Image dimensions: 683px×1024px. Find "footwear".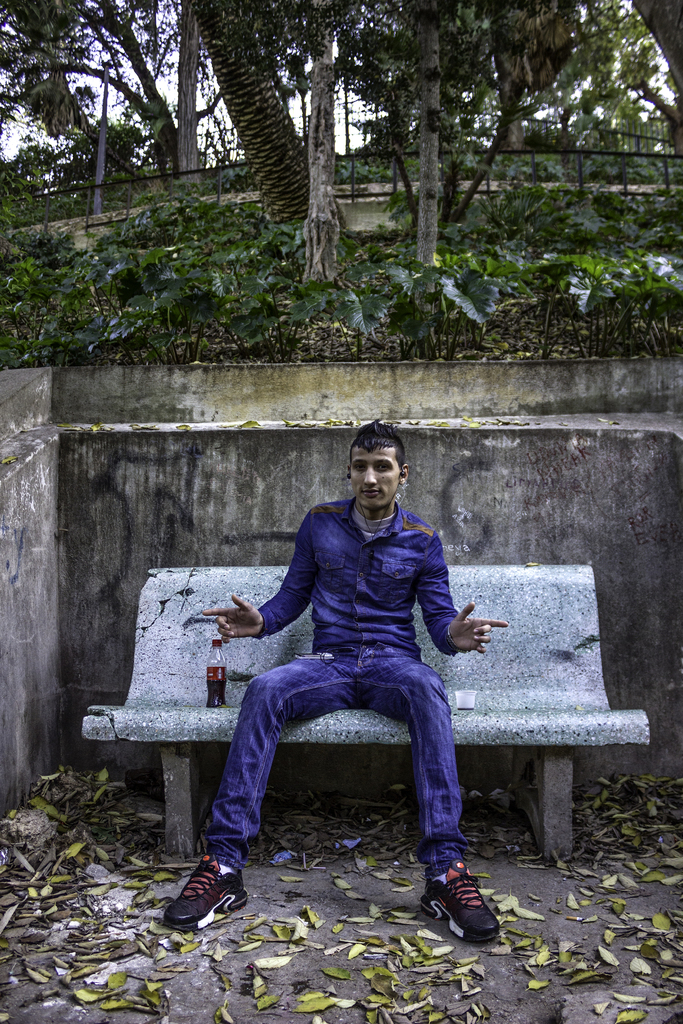
<box>161,857,251,932</box>.
